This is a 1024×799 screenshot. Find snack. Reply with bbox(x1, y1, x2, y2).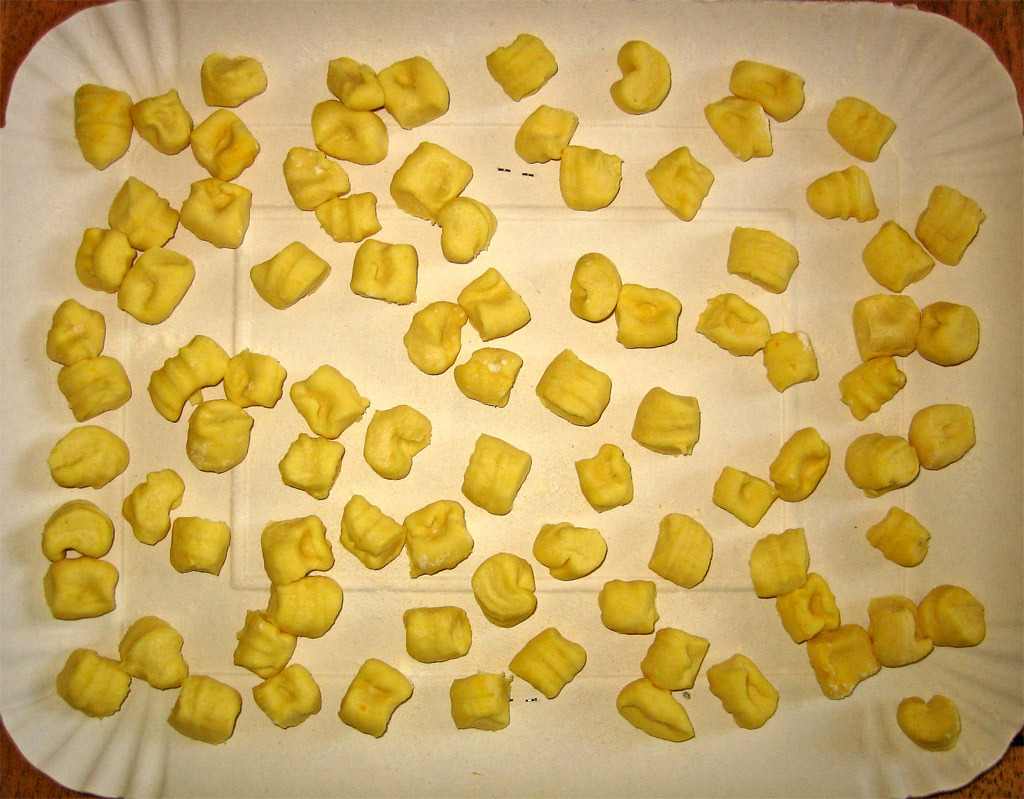
bbox(726, 221, 803, 293).
